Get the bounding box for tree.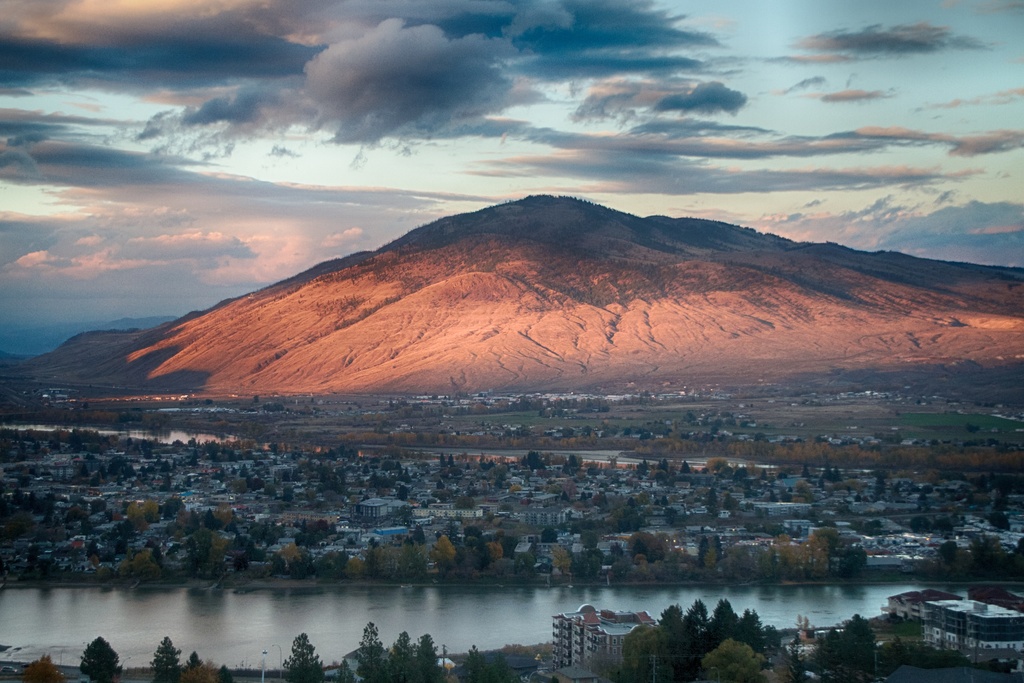
<box>419,636,454,682</box>.
